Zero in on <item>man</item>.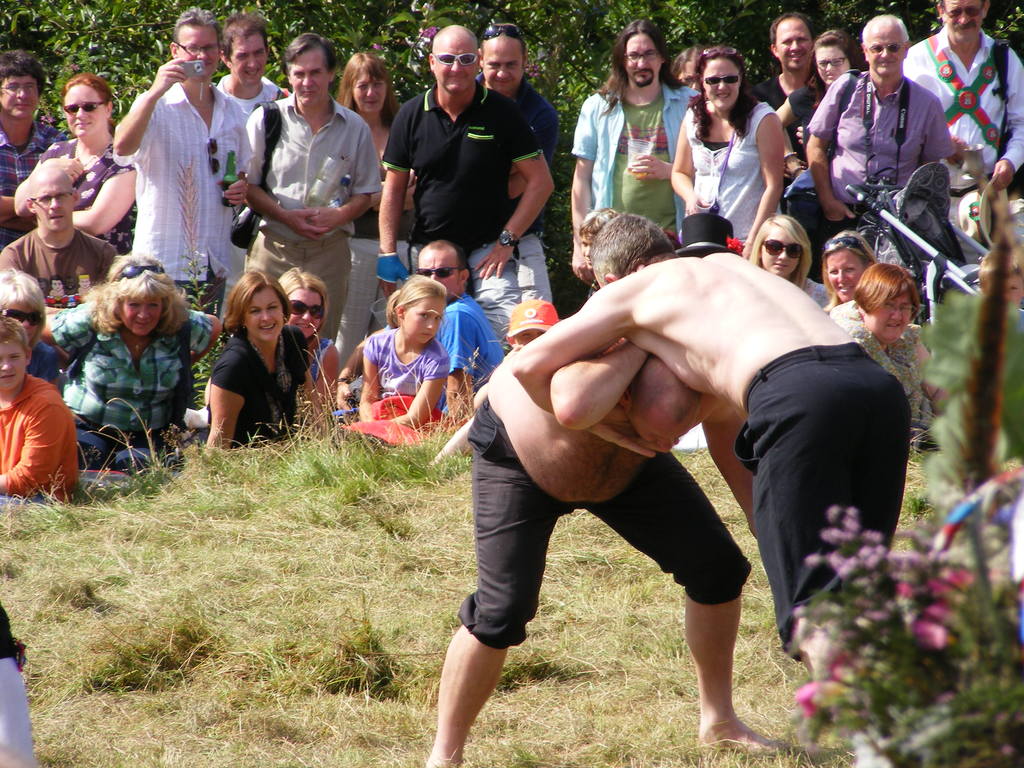
Zeroed in: x1=903 y1=0 x2=1023 y2=211.
